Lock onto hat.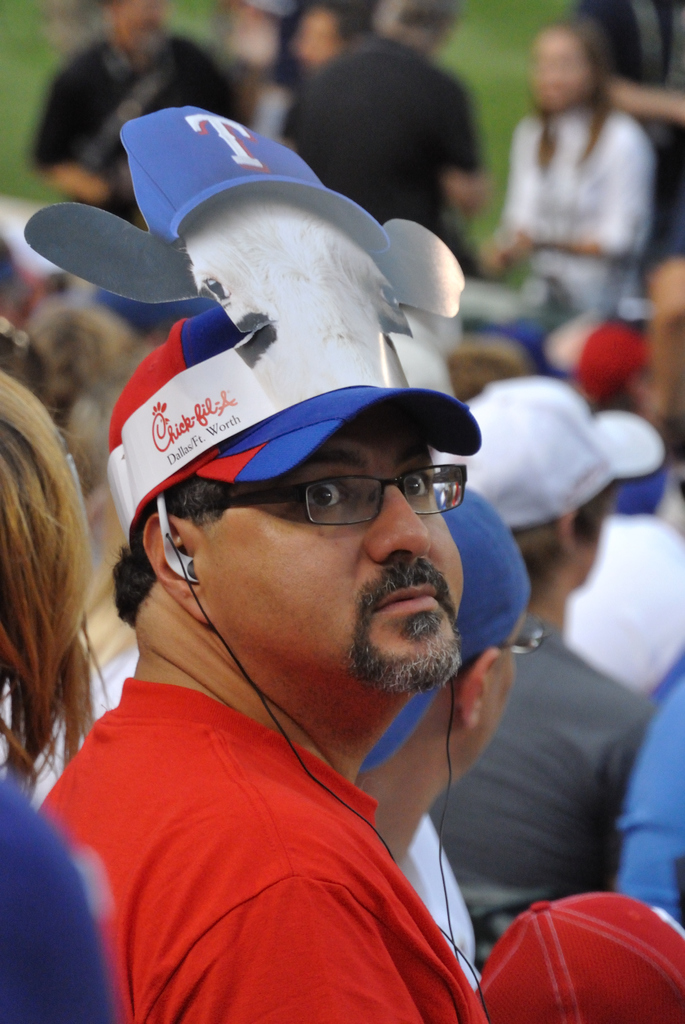
Locked: {"left": 436, "top": 375, "right": 665, "bottom": 532}.
